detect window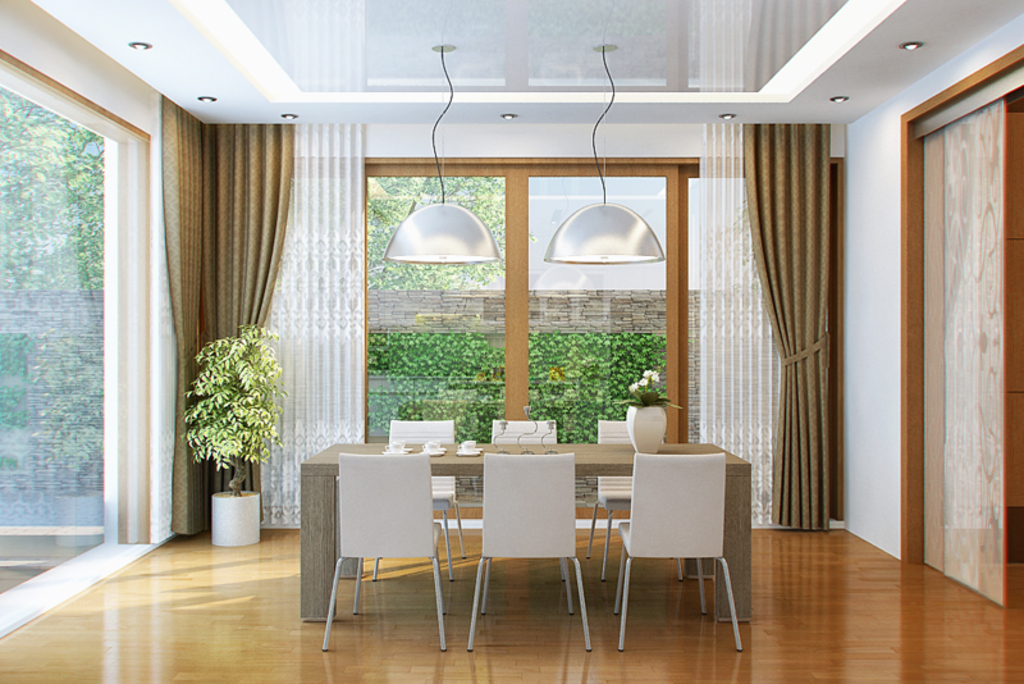
369:145:731:451
